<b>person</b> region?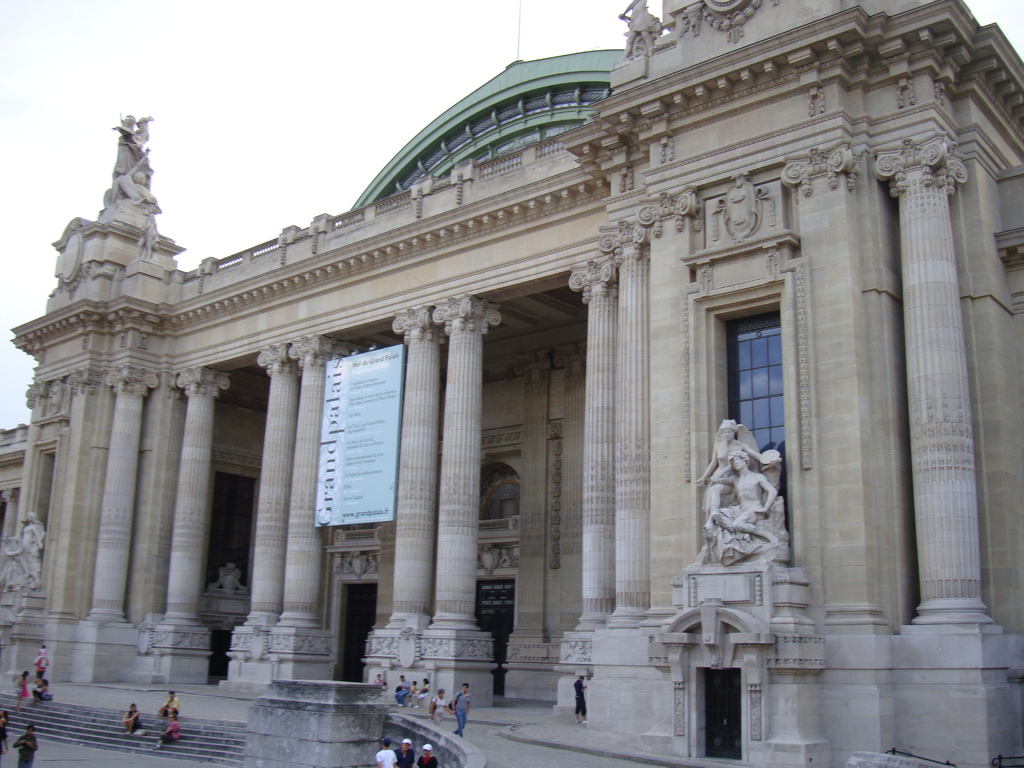
{"x1": 33, "y1": 647, "x2": 52, "y2": 678}
